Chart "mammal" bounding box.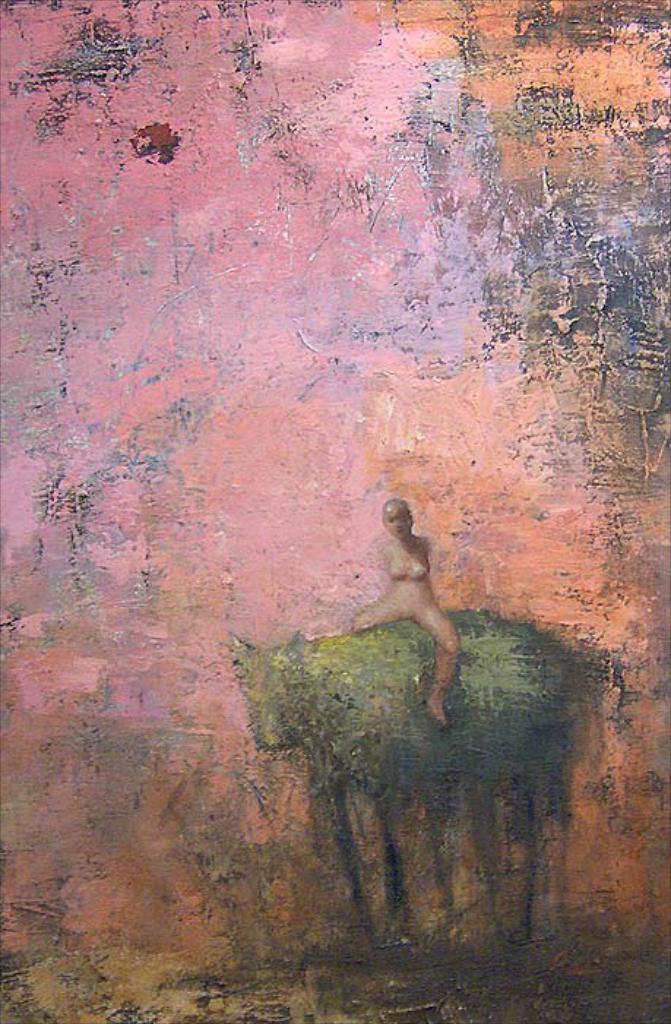
Charted: 348, 509, 474, 689.
